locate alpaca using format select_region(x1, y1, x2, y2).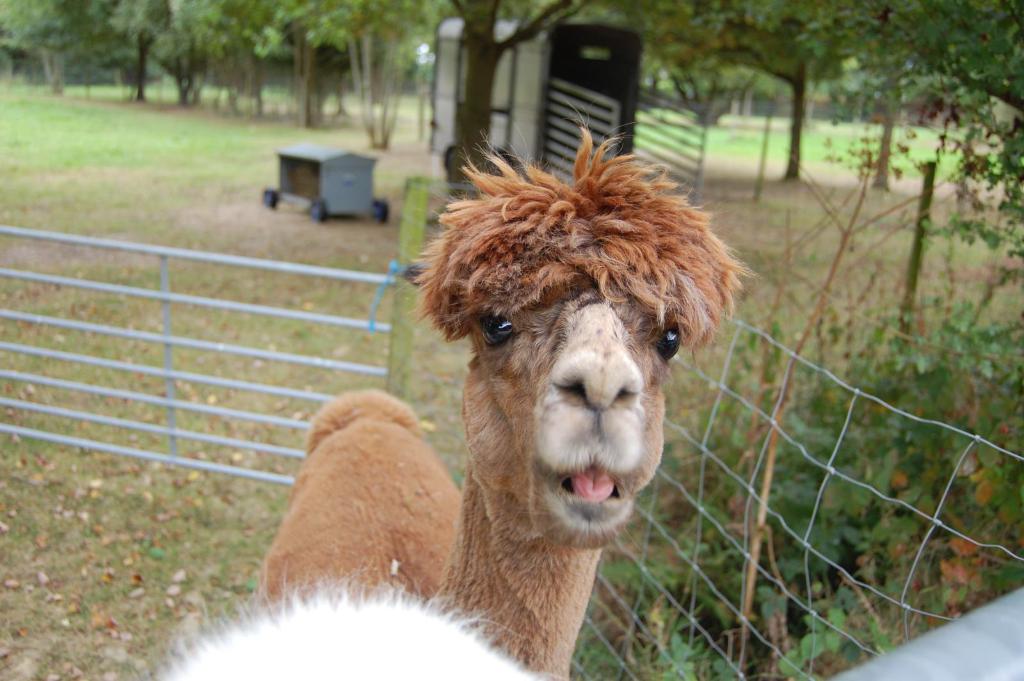
select_region(250, 101, 760, 680).
